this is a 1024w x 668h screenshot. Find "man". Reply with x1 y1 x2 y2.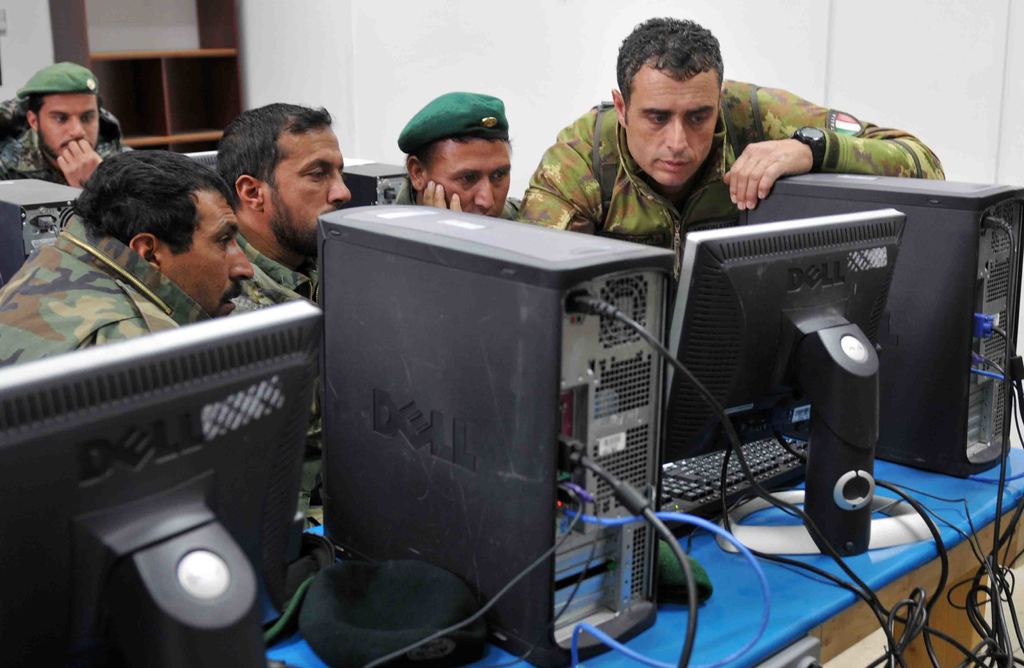
516 15 951 247.
